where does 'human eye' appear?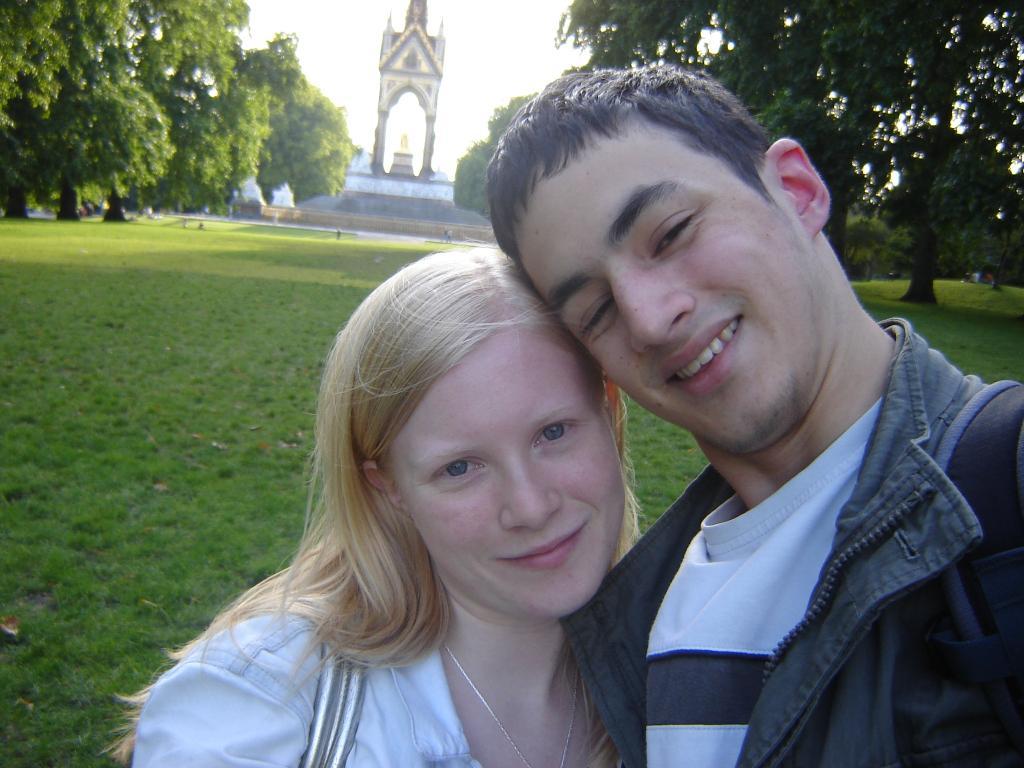
Appears at locate(573, 291, 614, 339).
